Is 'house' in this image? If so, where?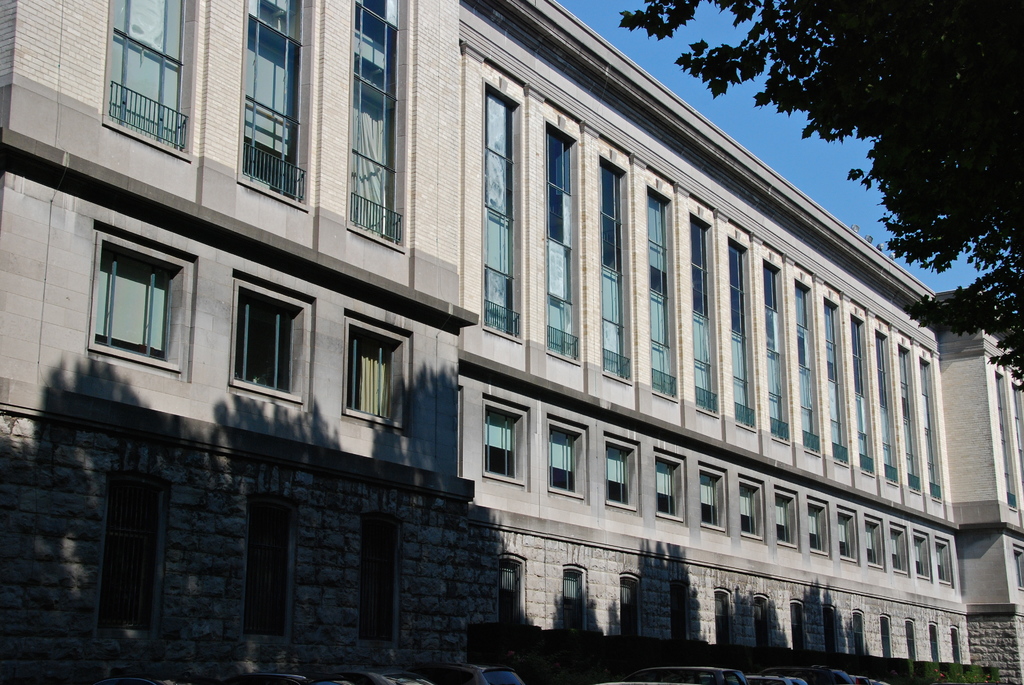
Yes, at <bbox>460, 0, 973, 666</bbox>.
